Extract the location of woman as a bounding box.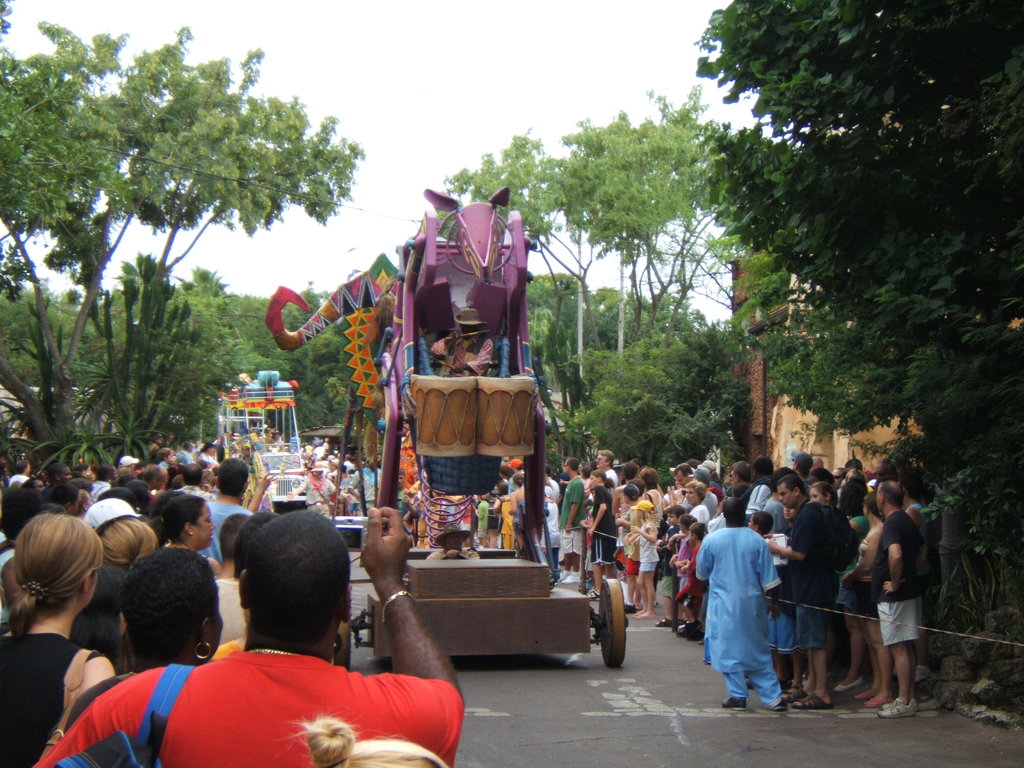
{"left": 506, "top": 471, "right": 526, "bottom": 558}.
